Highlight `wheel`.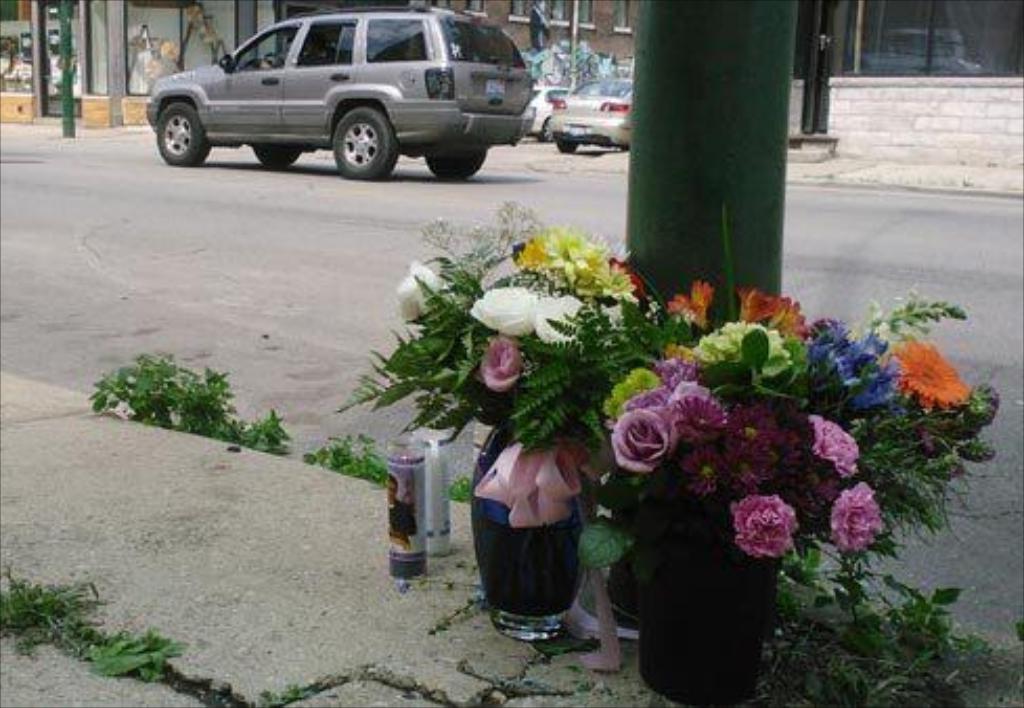
Highlighted region: (left=327, top=107, right=402, bottom=182).
